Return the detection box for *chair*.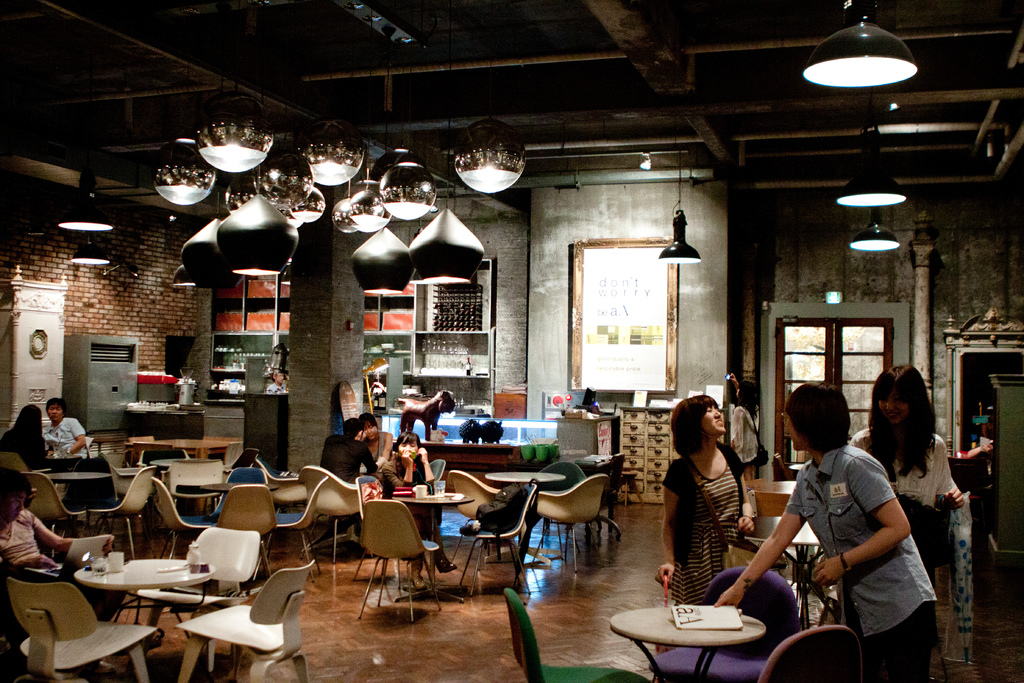
detection(454, 475, 541, 602).
